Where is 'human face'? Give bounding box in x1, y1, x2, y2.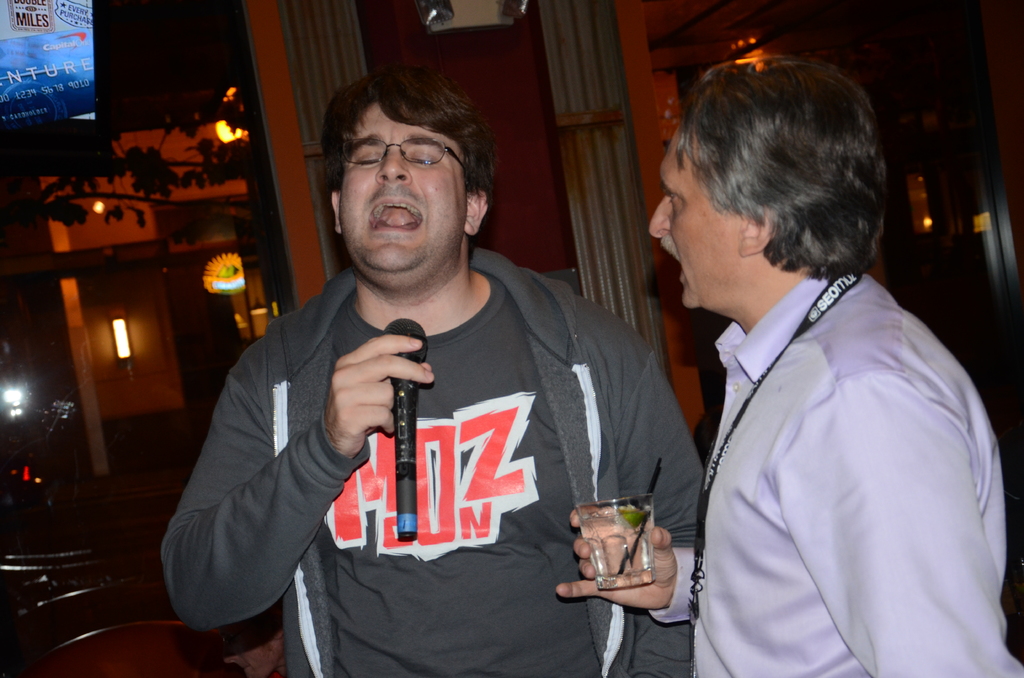
339, 102, 468, 273.
